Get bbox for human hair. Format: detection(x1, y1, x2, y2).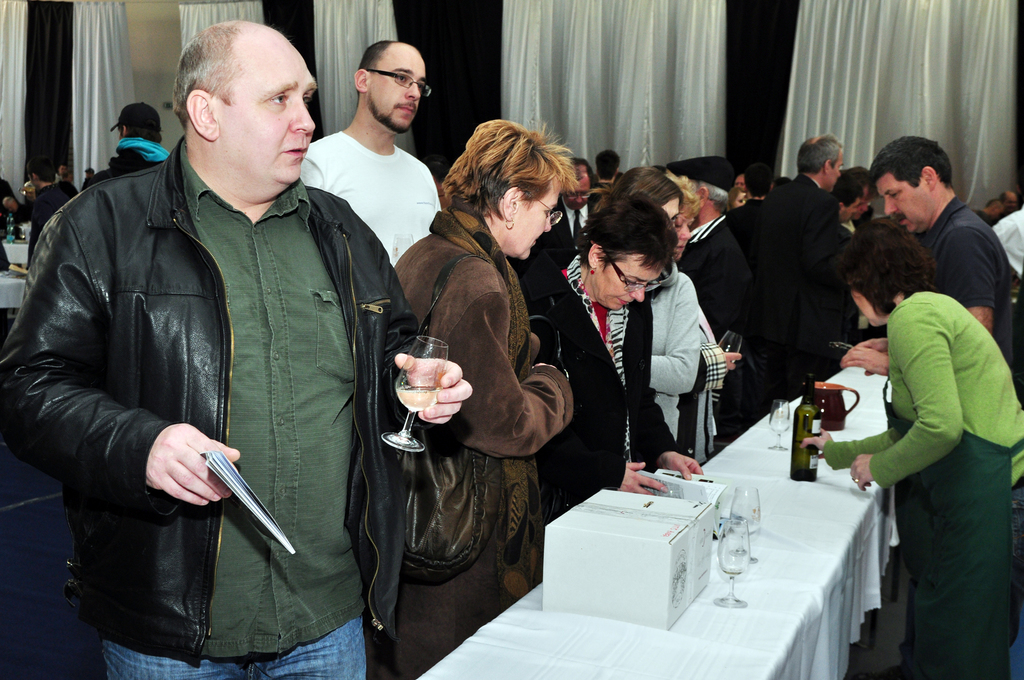
detection(173, 24, 232, 125).
